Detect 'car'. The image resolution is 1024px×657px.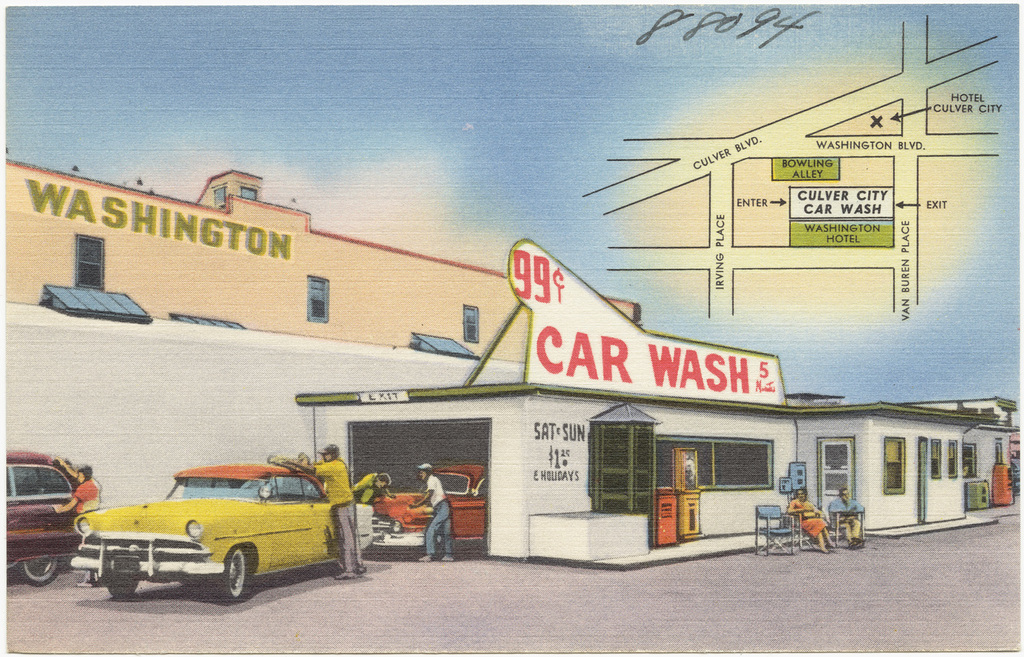
detection(57, 458, 362, 611).
